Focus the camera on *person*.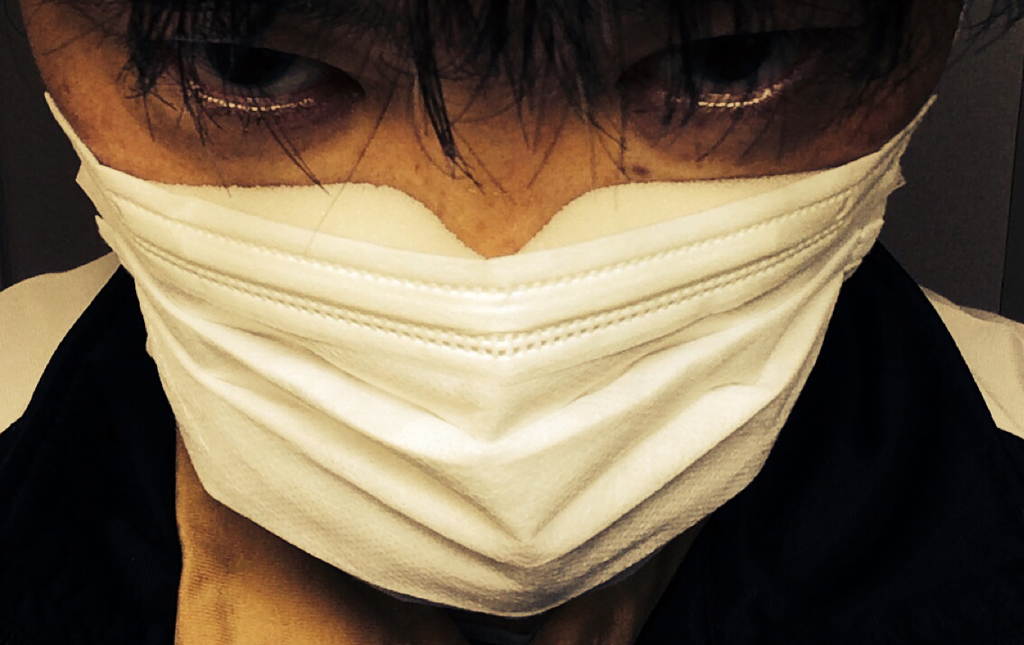
Focus region: bbox=[0, 0, 1023, 644].
